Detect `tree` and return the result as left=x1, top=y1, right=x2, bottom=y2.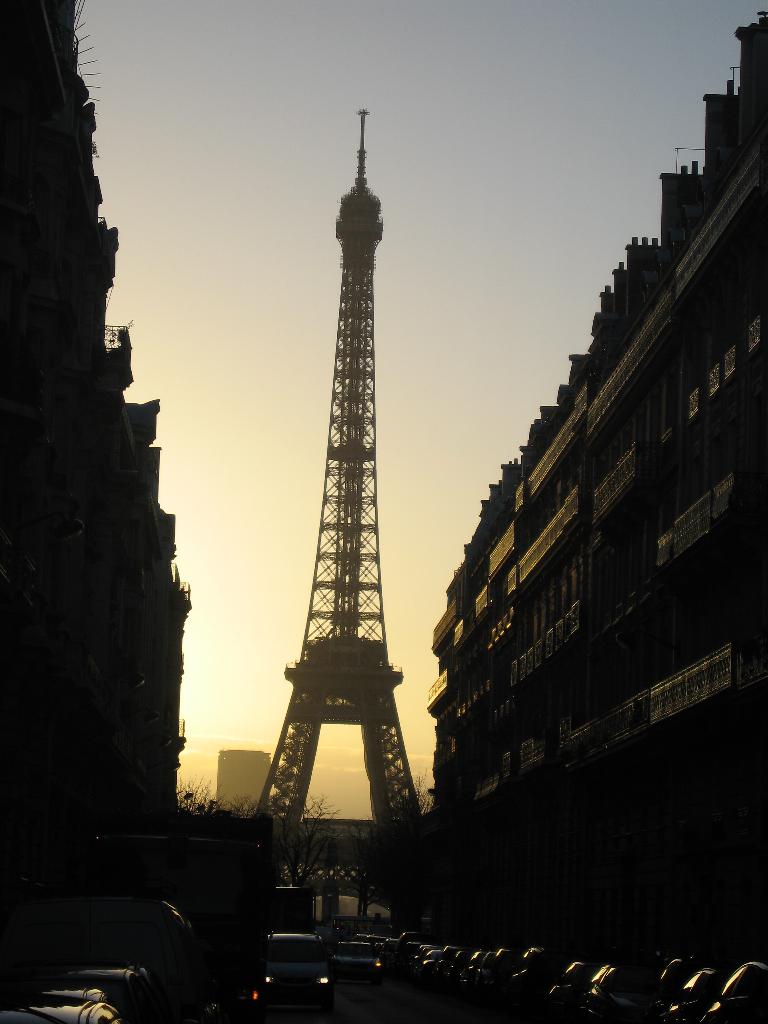
left=172, top=780, right=262, bottom=820.
